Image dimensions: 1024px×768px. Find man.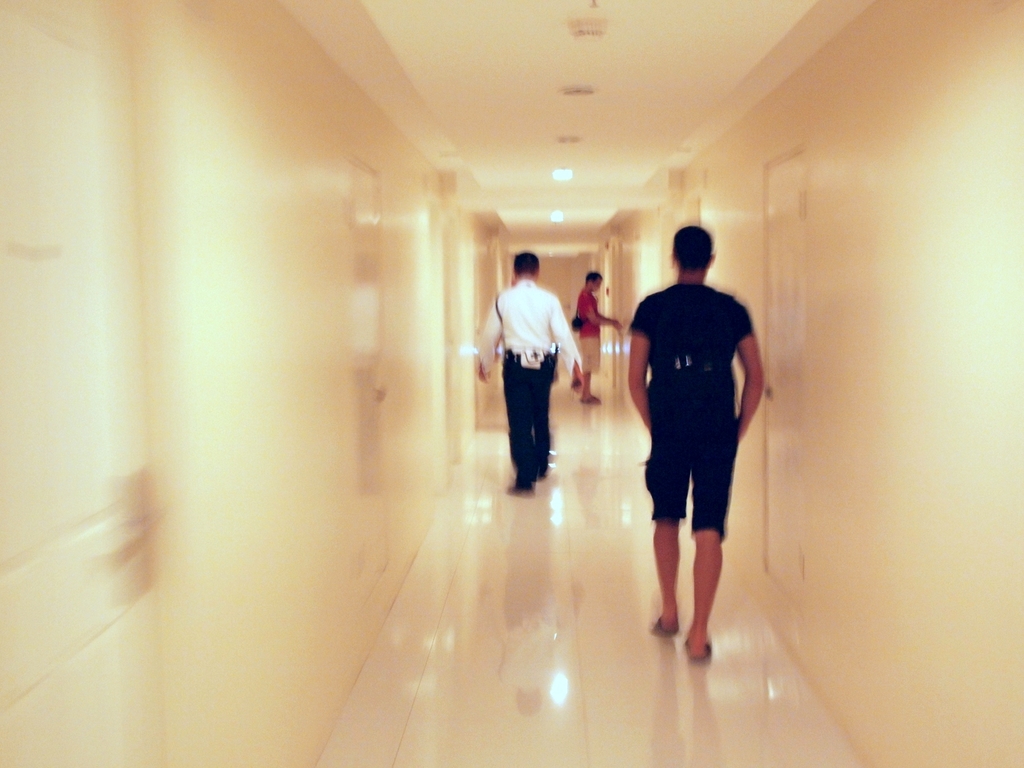
[476, 252, 591, 497].
